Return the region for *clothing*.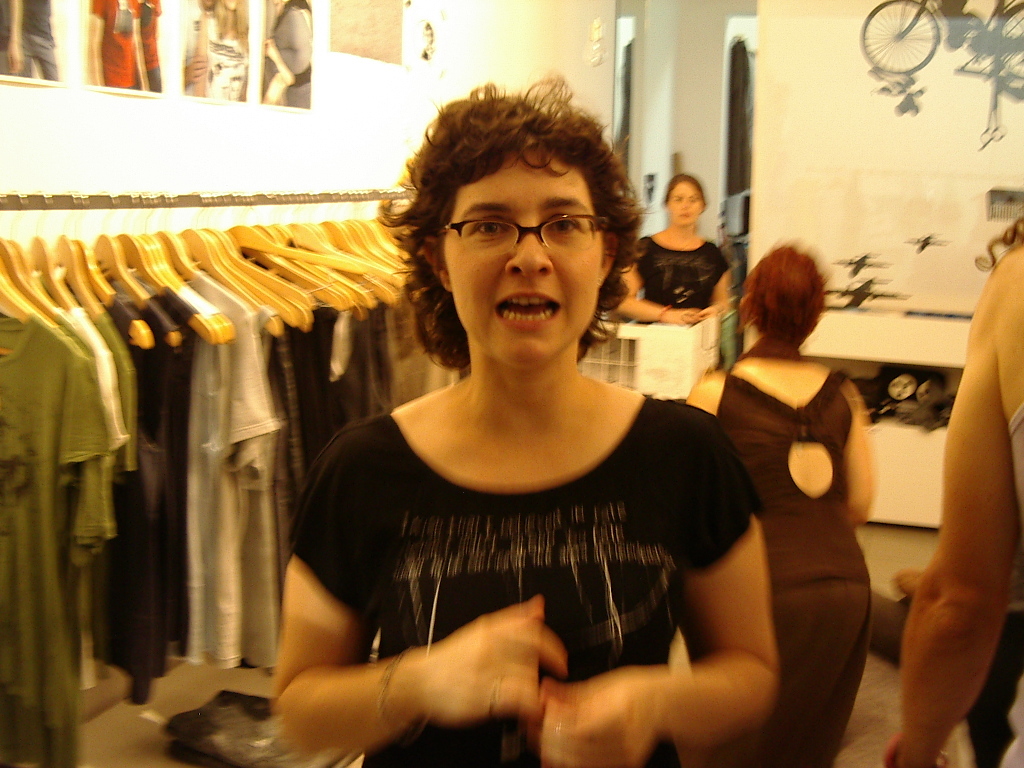
[left=298, top=329, right=755, bottom=729].
